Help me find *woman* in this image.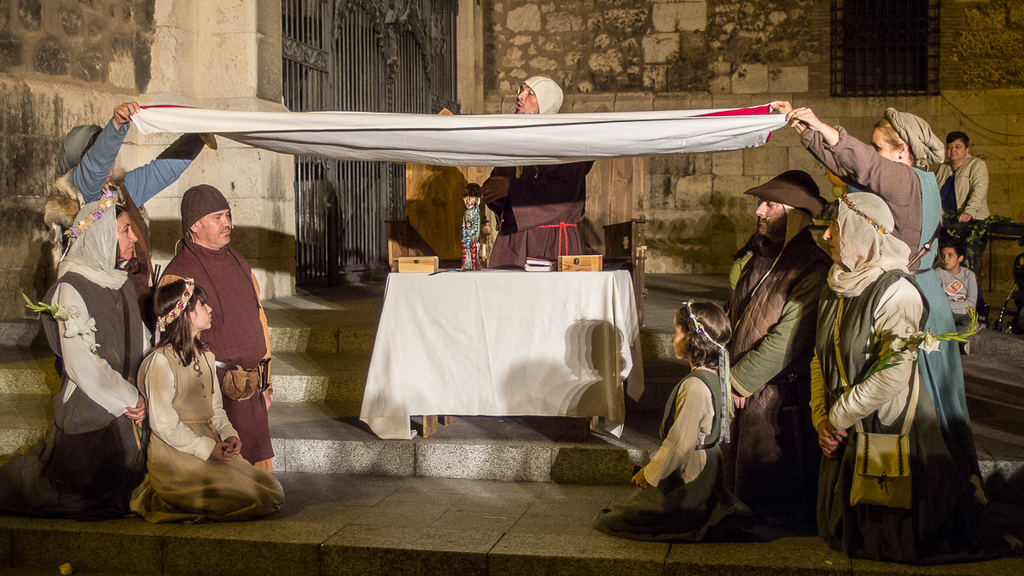
Found it: pyautogui.locateOnScreen(927, 129, 994, 331).
